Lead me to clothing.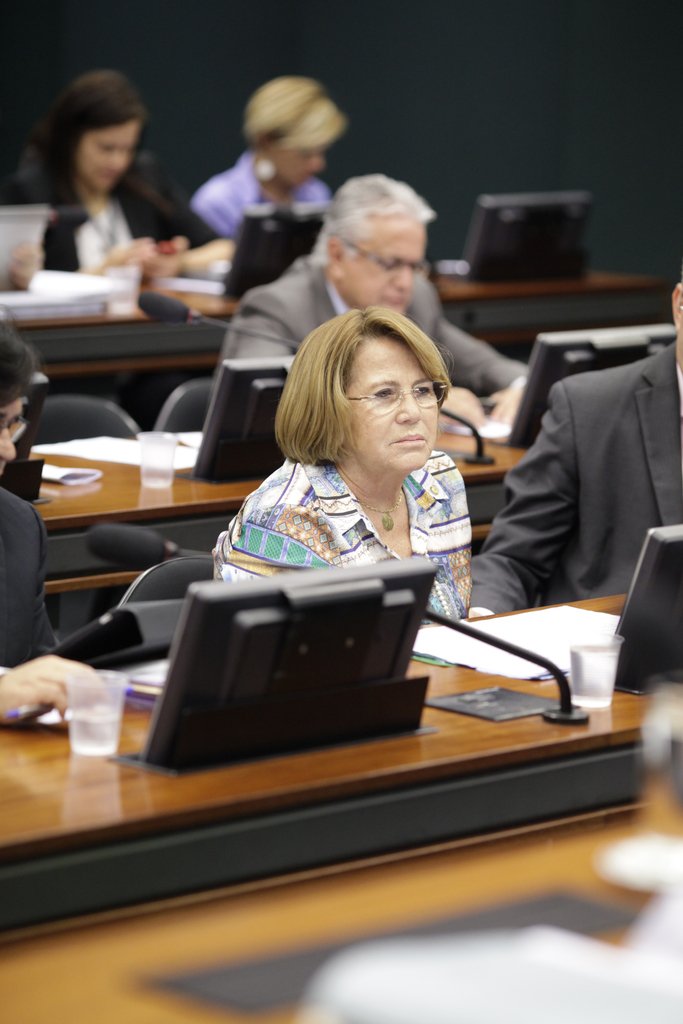
Lead to [0, 161, 212, 276].
